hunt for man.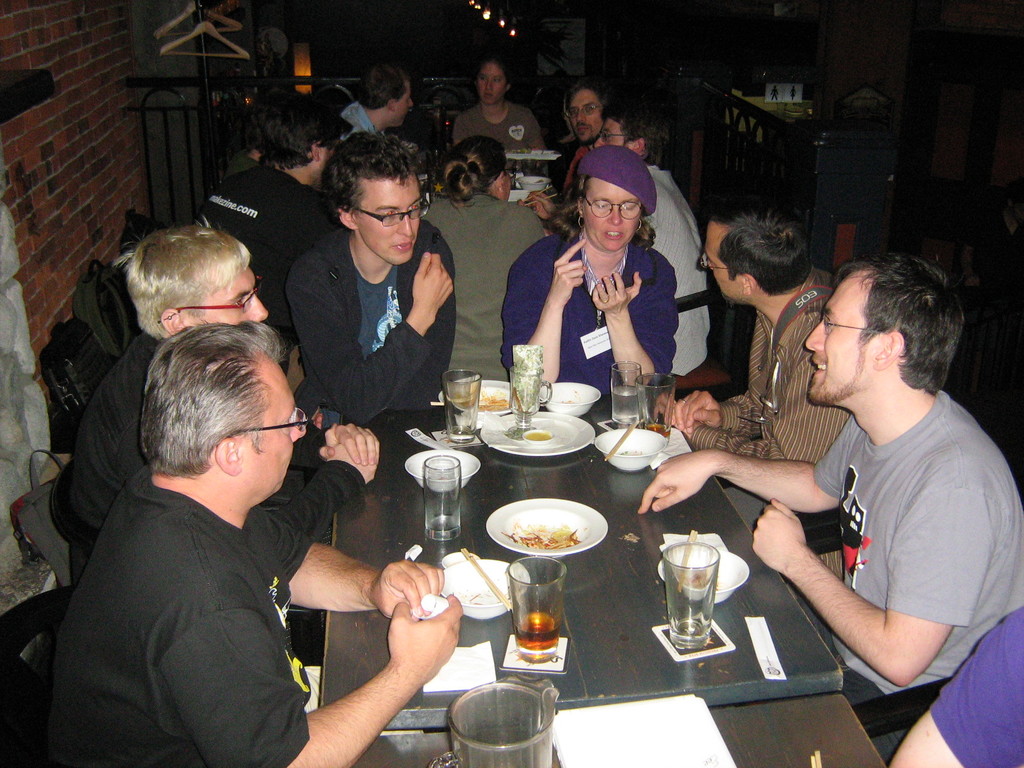
Hunted down at 650,202,852,531.
